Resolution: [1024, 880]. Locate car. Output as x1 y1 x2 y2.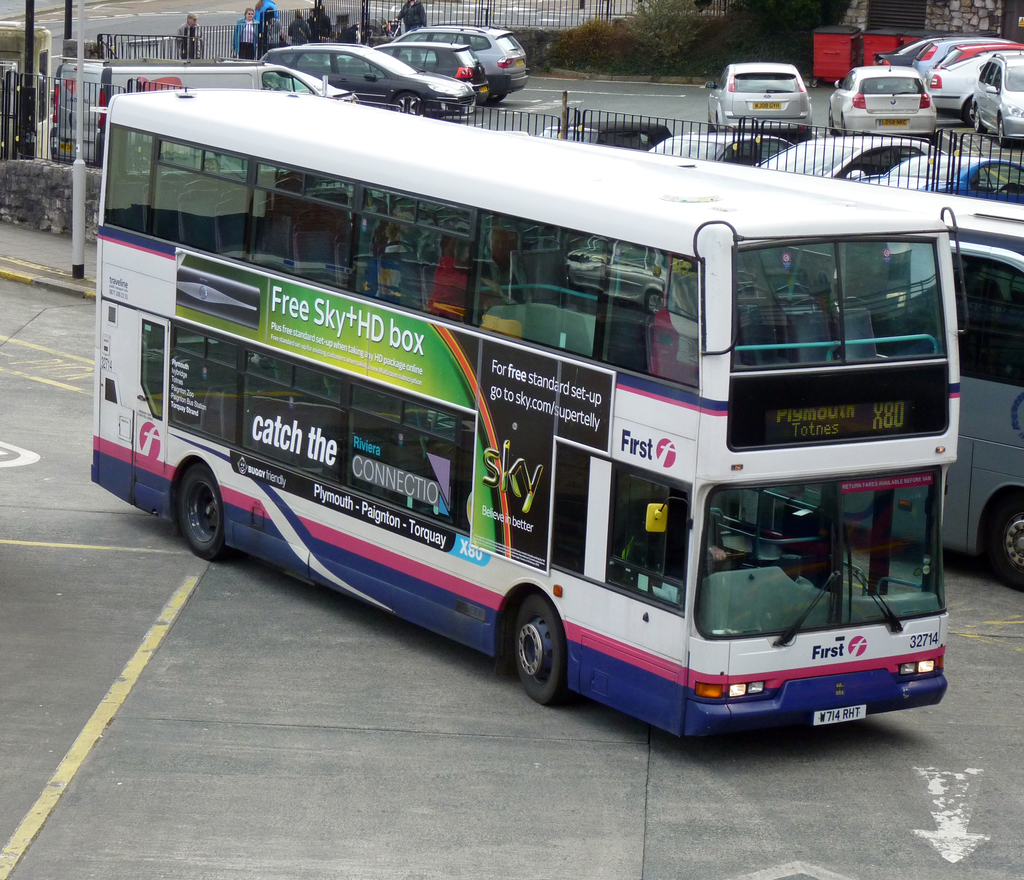
349 39 491 106.
